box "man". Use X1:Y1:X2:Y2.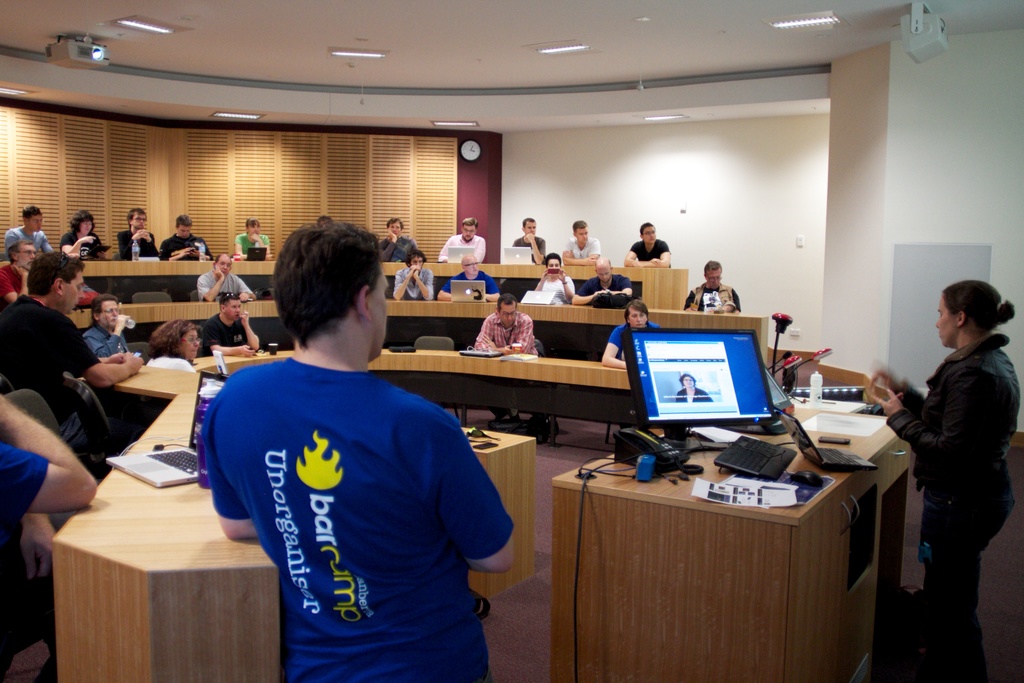
0:254:144:451.
